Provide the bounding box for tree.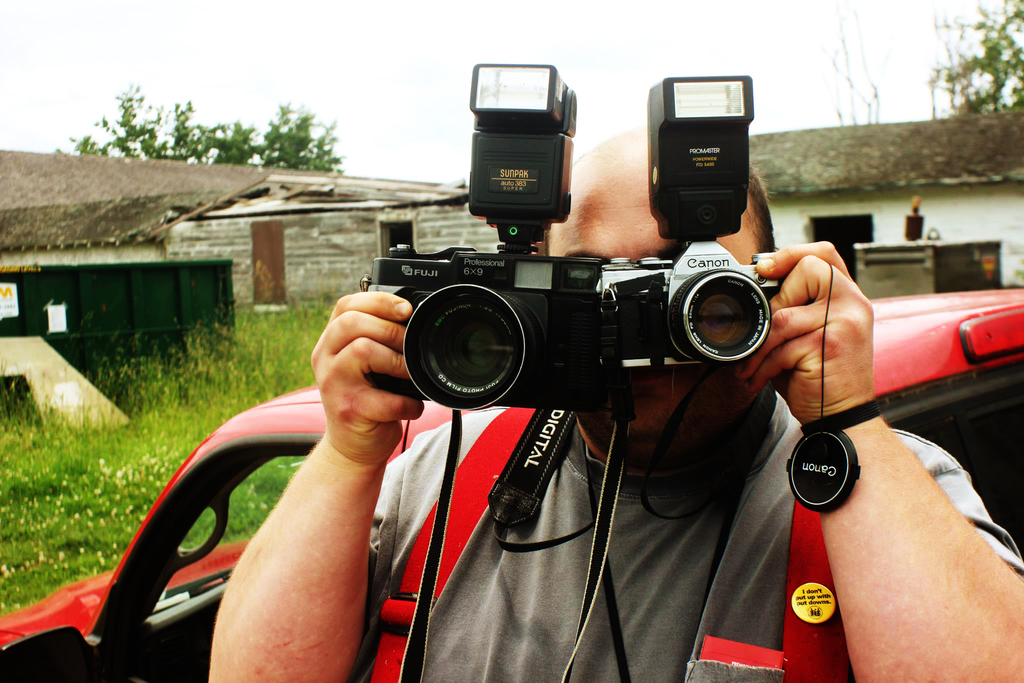
924 0 1023 103.
